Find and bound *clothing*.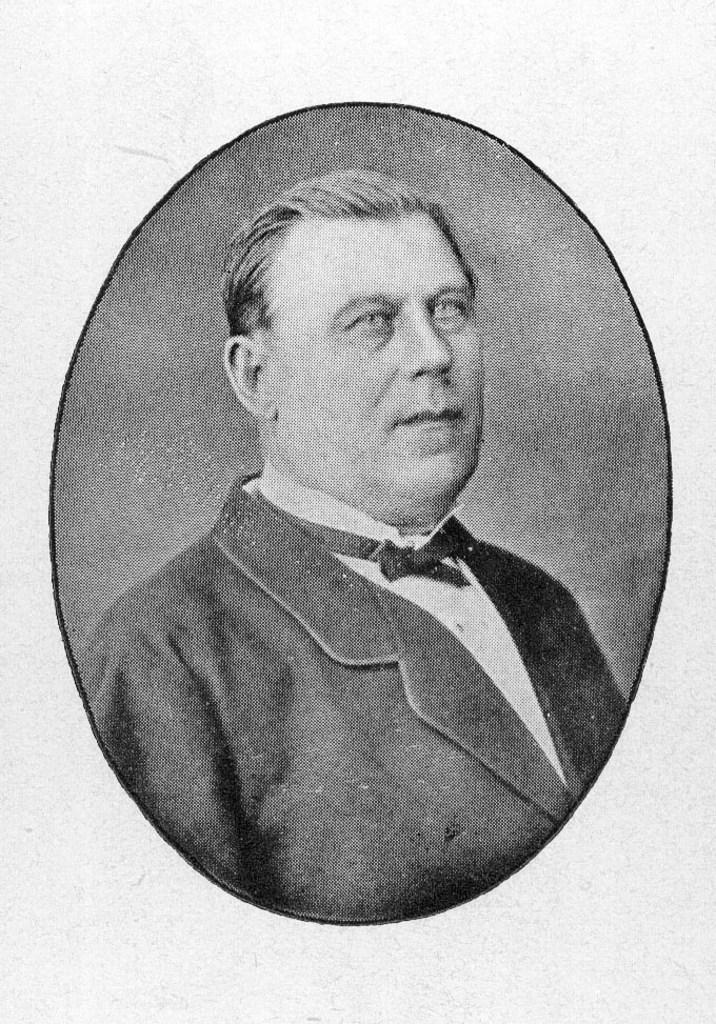
Bound: [x1=81, y1=465, x2=637, y2=895].
